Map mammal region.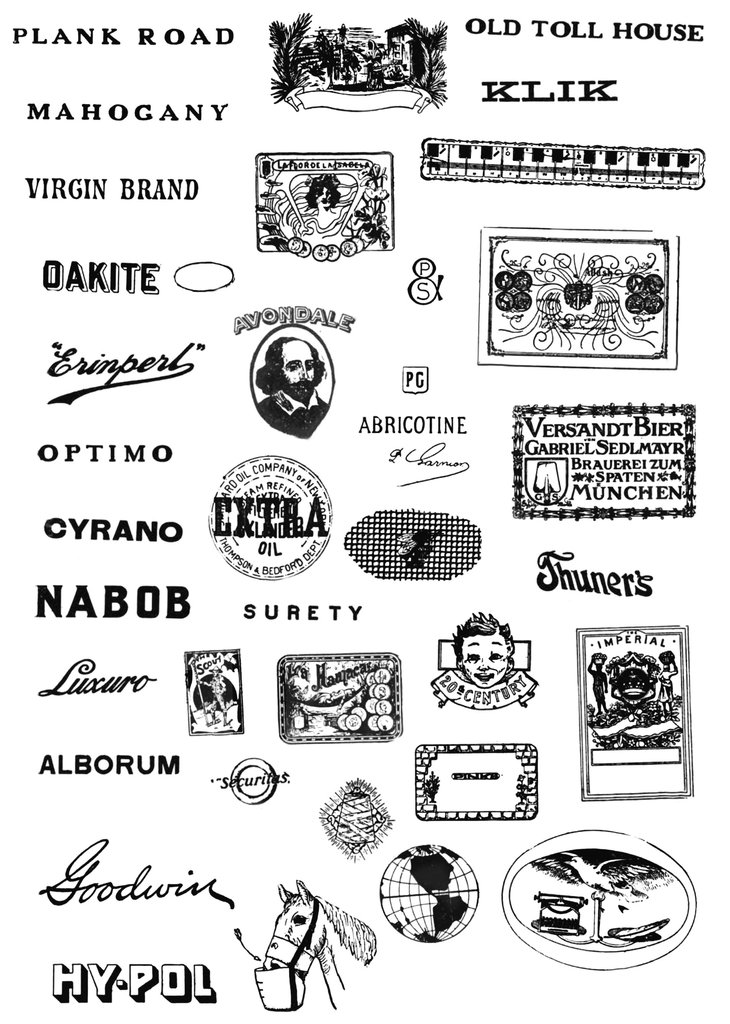
Mapped to 307, 179, 337, 228.
